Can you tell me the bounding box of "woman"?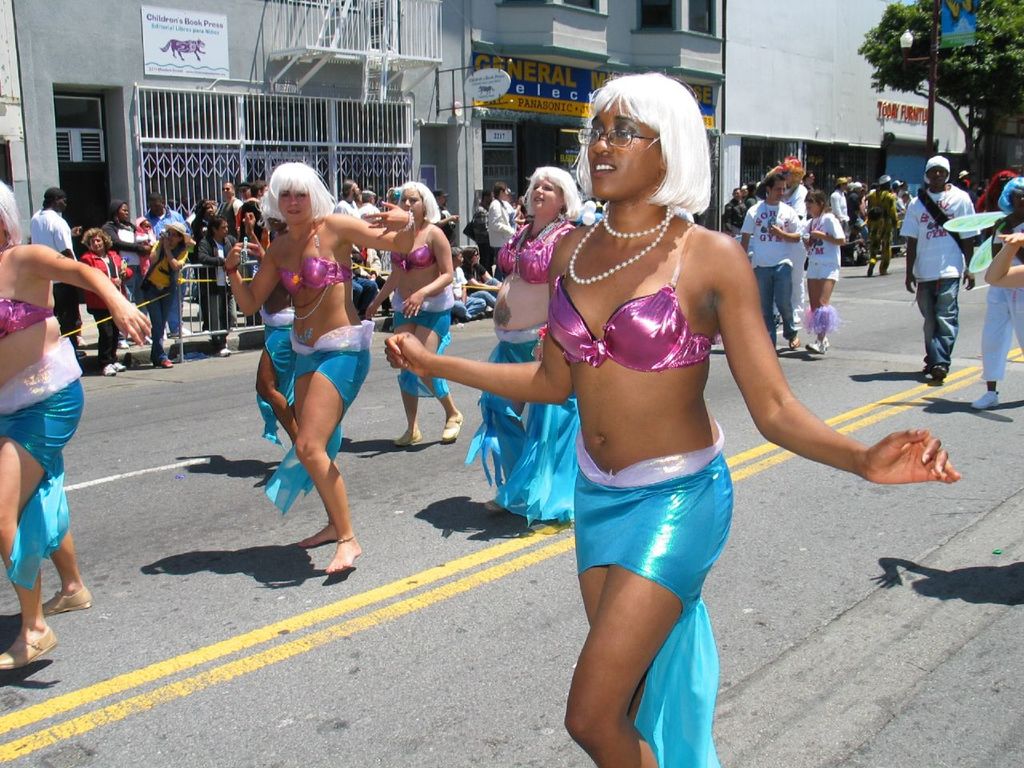
bbox=(77, 223, 133, 383).
